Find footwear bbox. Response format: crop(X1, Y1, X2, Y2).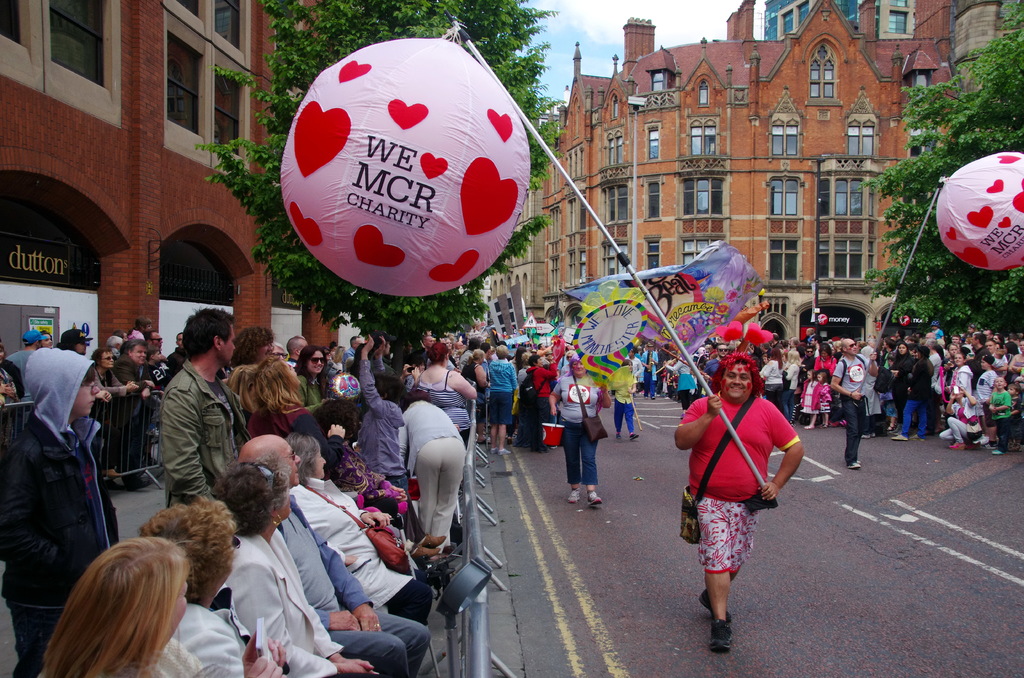
crop(502, 433, 518, 439).
